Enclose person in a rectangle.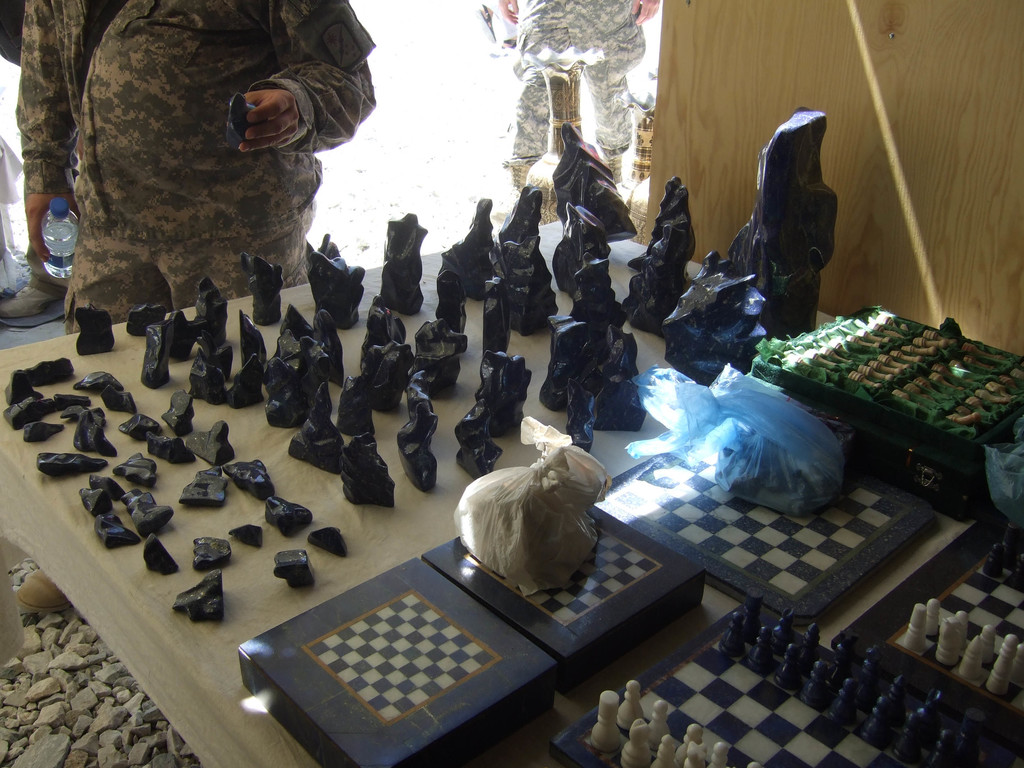
<region>473, 0, 518, 50</region>.
